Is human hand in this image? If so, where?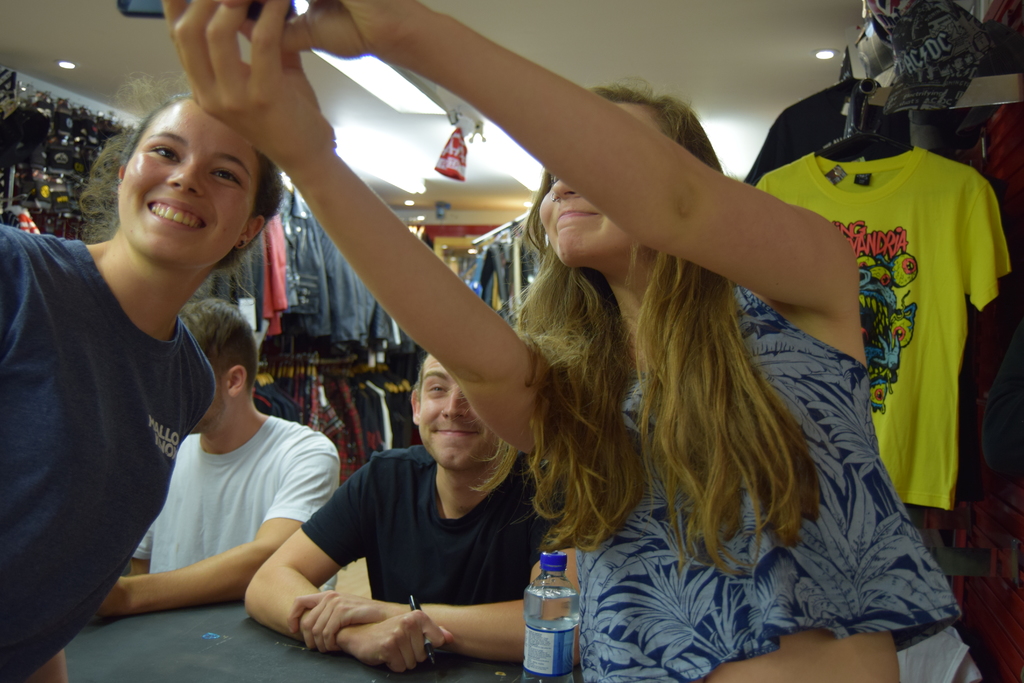
Yes, at pyautogui.locateOnScreen(286, 587, 387, 654).
